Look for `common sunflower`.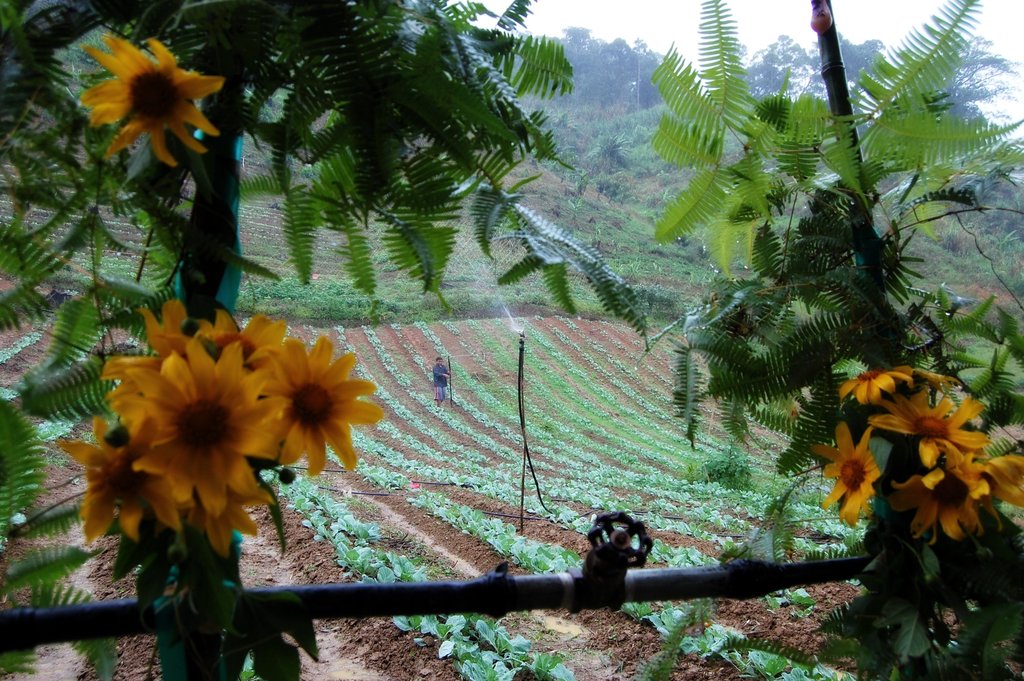
Found: BBox(77, 33, 225, 166).
